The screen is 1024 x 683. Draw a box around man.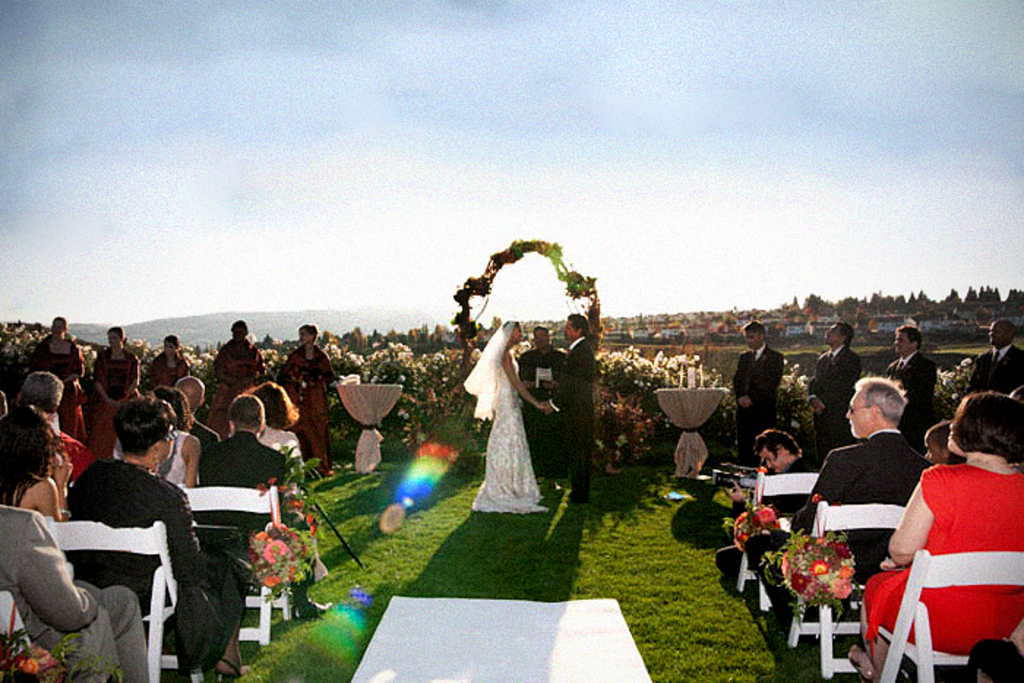
805/319/860/433.
